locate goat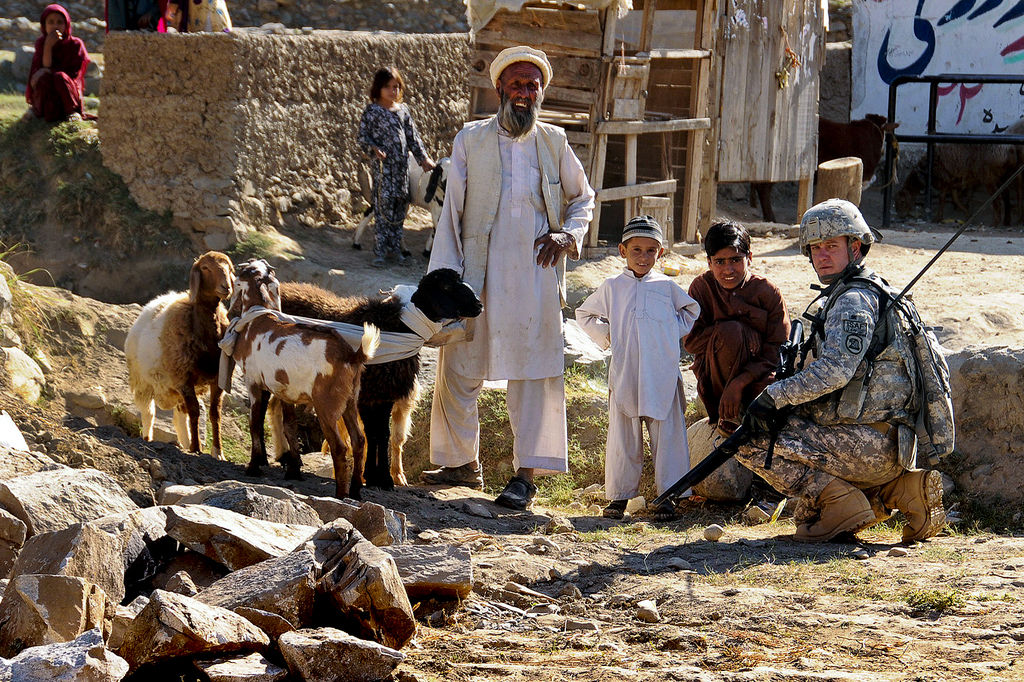
box=[222, 258, 379, 495]
